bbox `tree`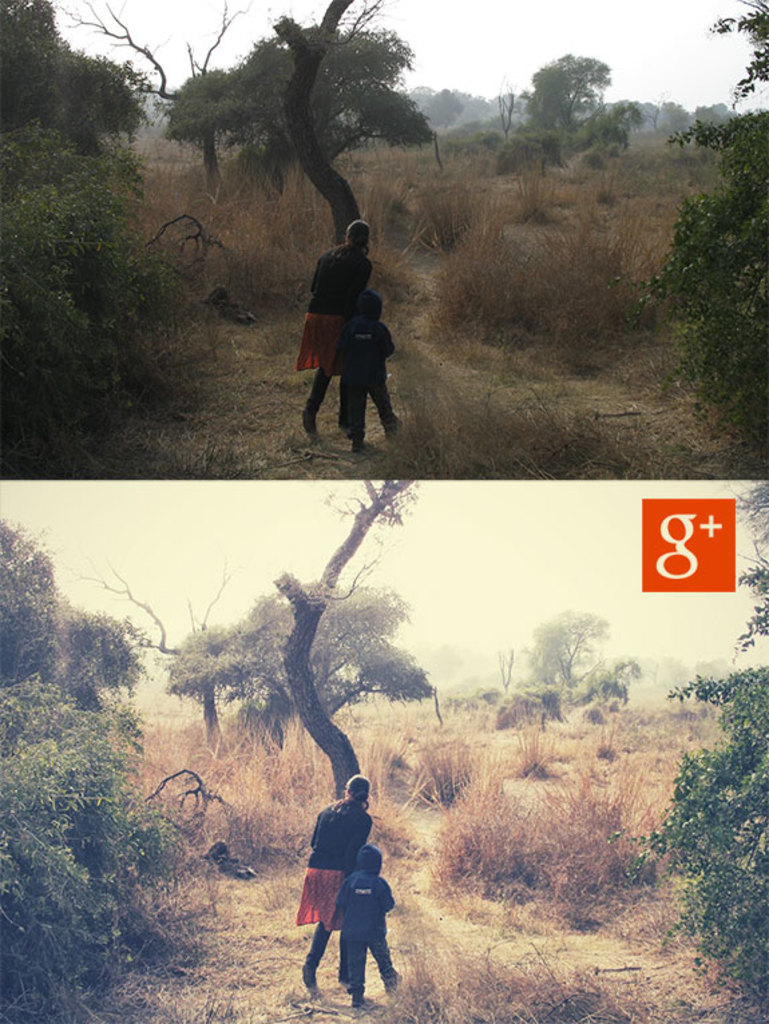
x1=609, y1=481, x2=768, y2=1021
